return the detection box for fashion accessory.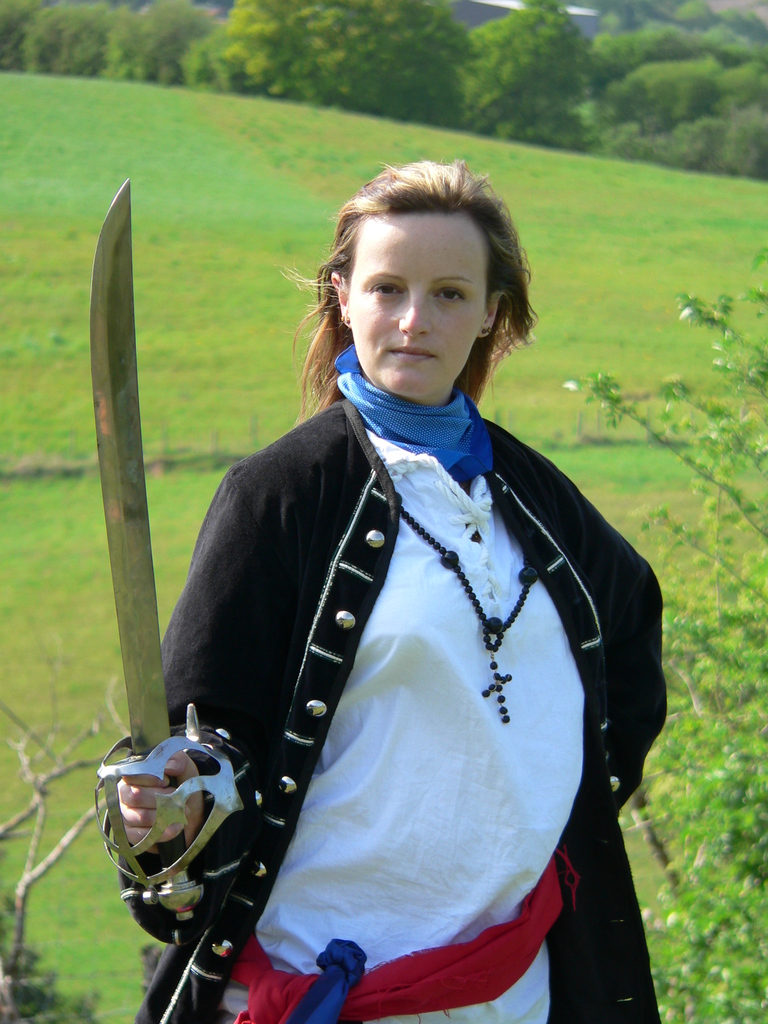
bbox=[338, 313, 353, 327].
